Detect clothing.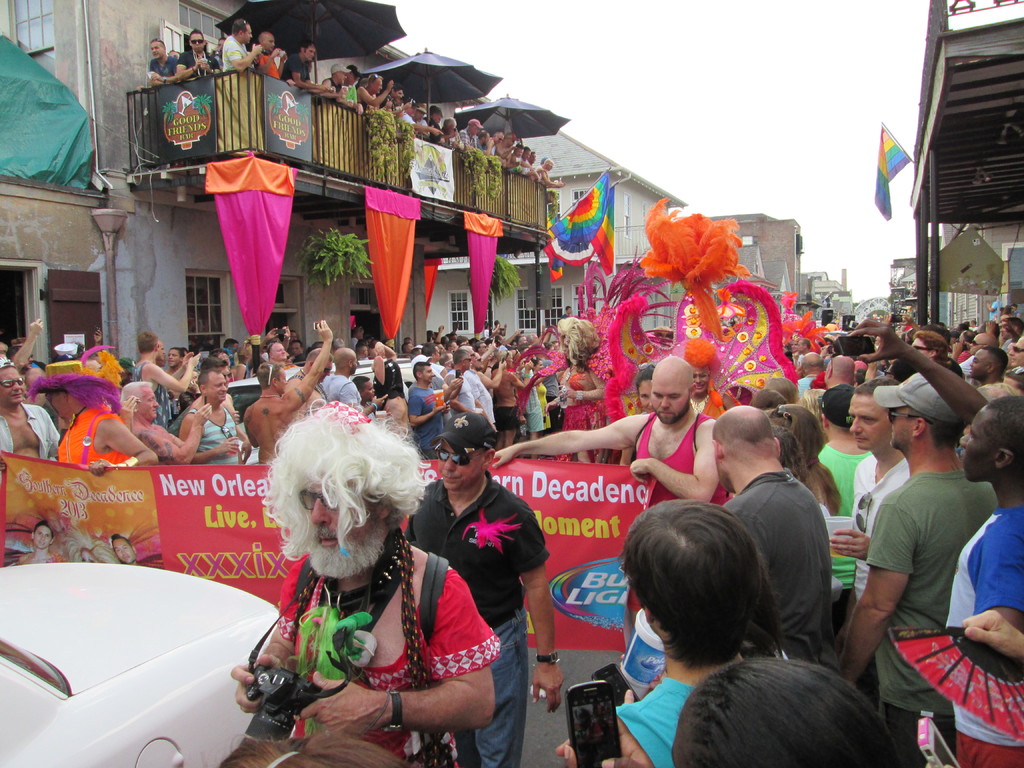
Detected at BBox(283, 54, 311, 89).
